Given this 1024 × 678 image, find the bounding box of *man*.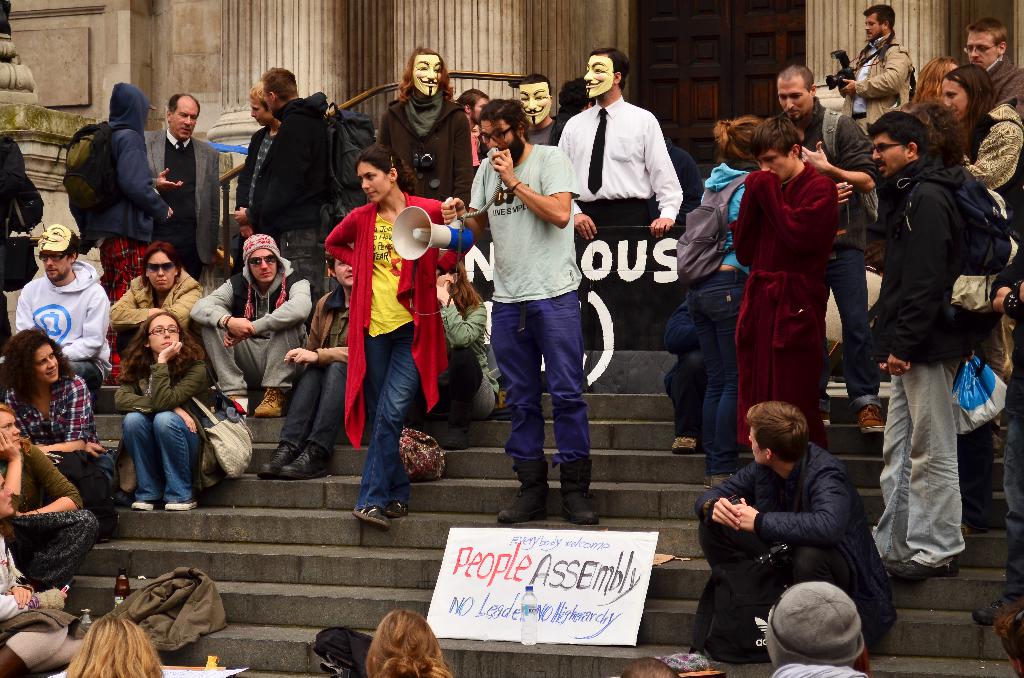
bbox=(439, 92, 600, 533).
